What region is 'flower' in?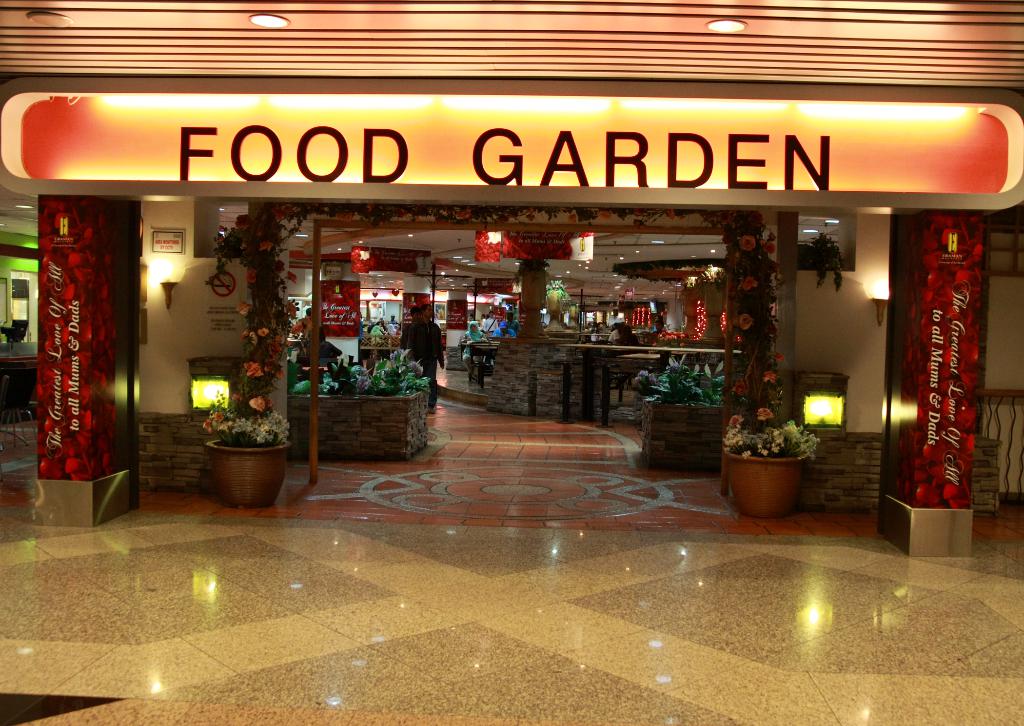
select_region(269, 258, 285, 280).
